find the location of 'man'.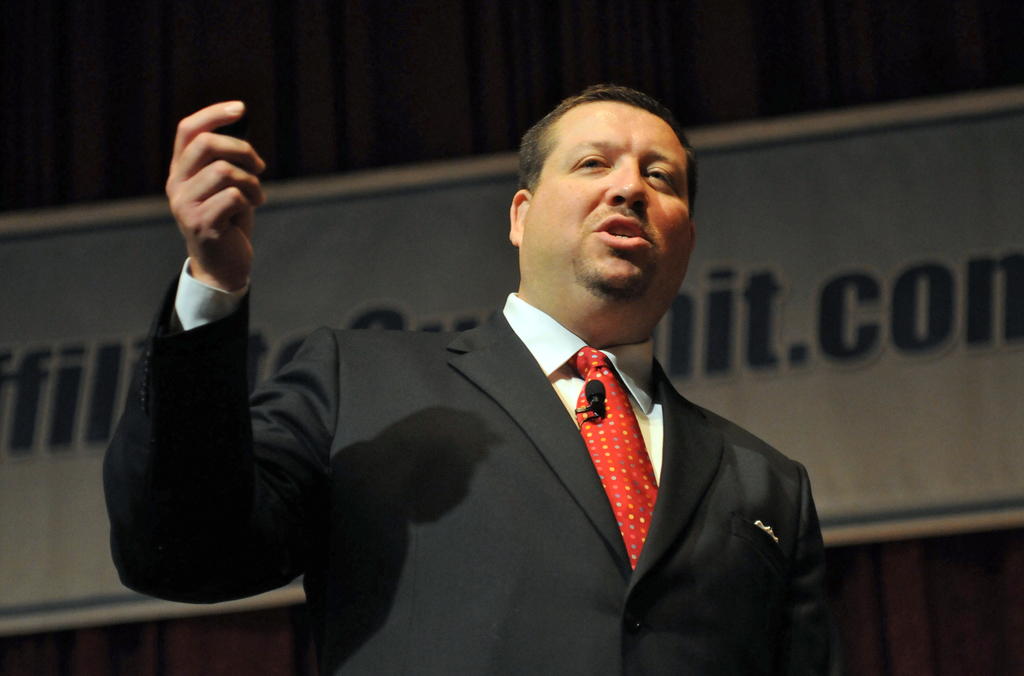
Location: left=103, top=96, right=845, bottom=675.
